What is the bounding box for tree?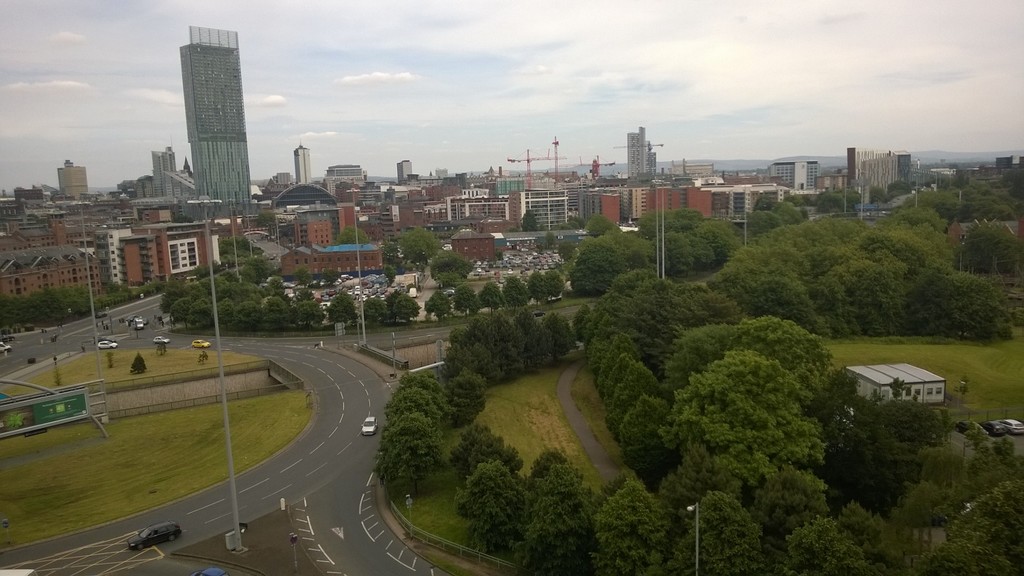
[left=449, top=424, right=508, bottom=469].
